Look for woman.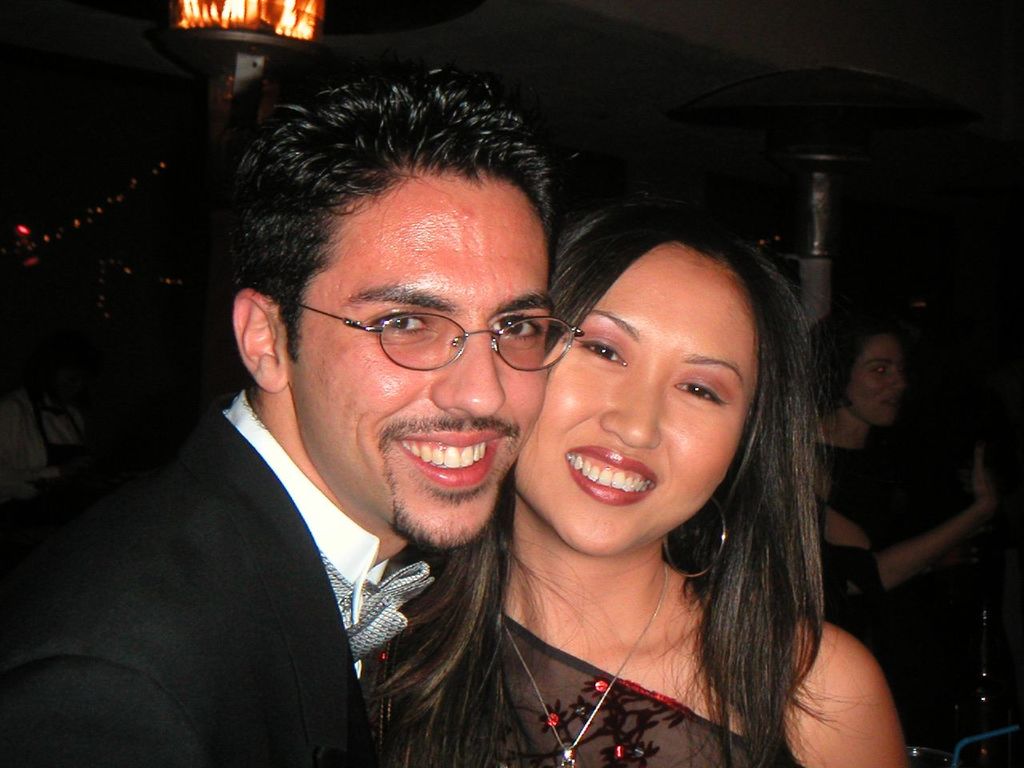
Found: (806, 306, 1002, 766).
